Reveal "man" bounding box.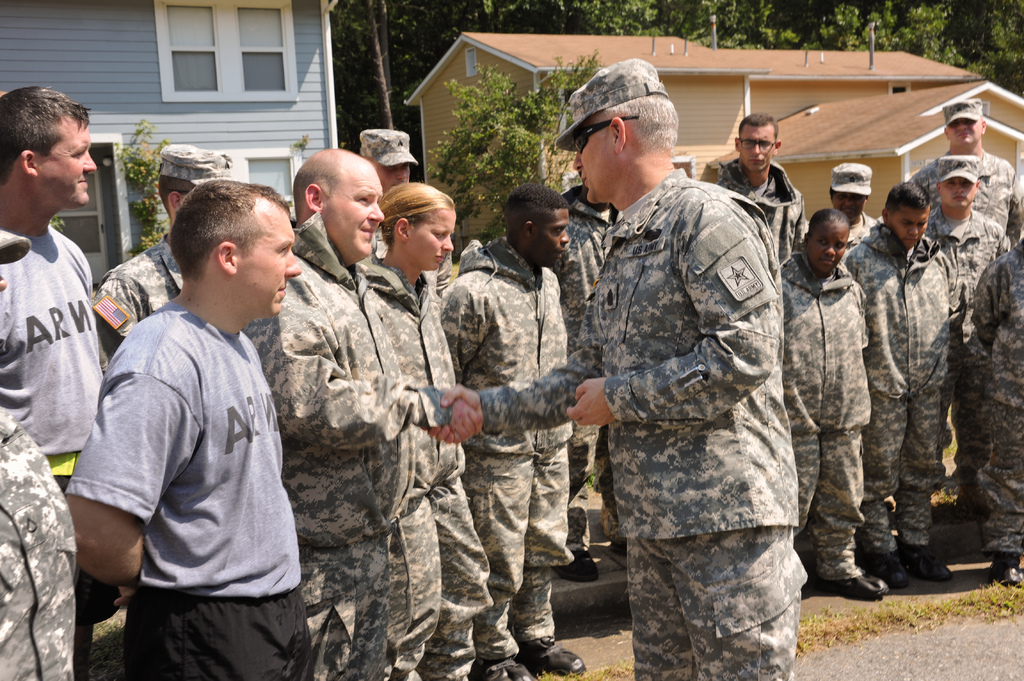
Revealed: {"left": 81, "top": 147, "right": 317, "bottom": 661}.
